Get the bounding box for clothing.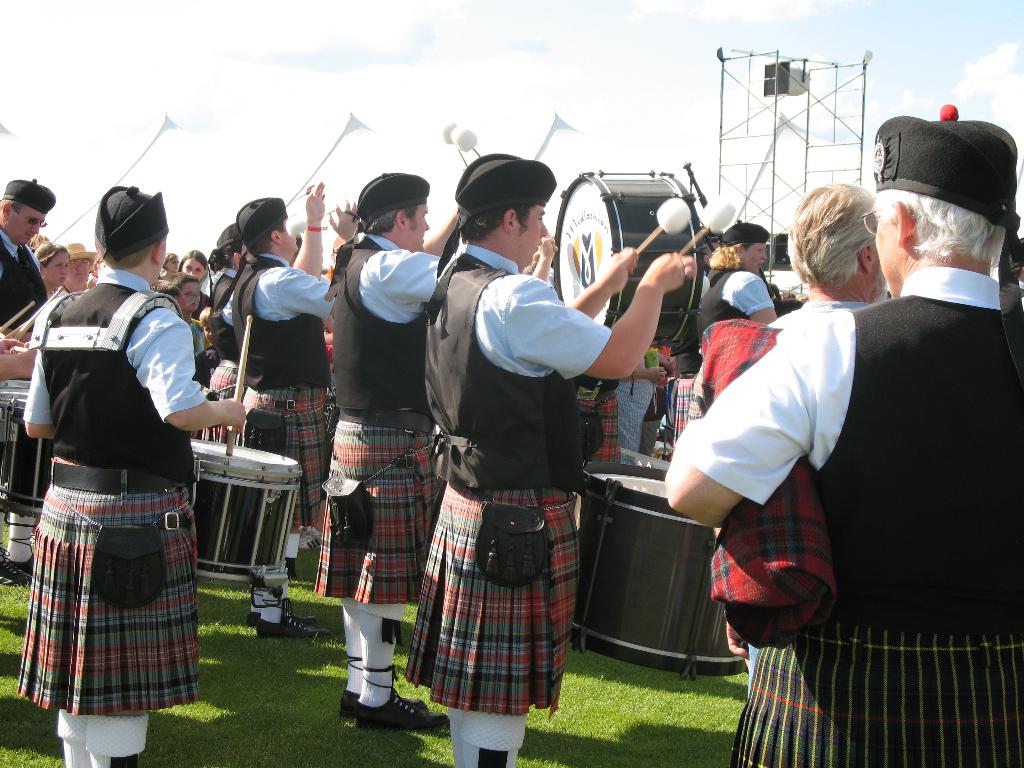
(x1=0, y1=224, x2=52, y2=509).
